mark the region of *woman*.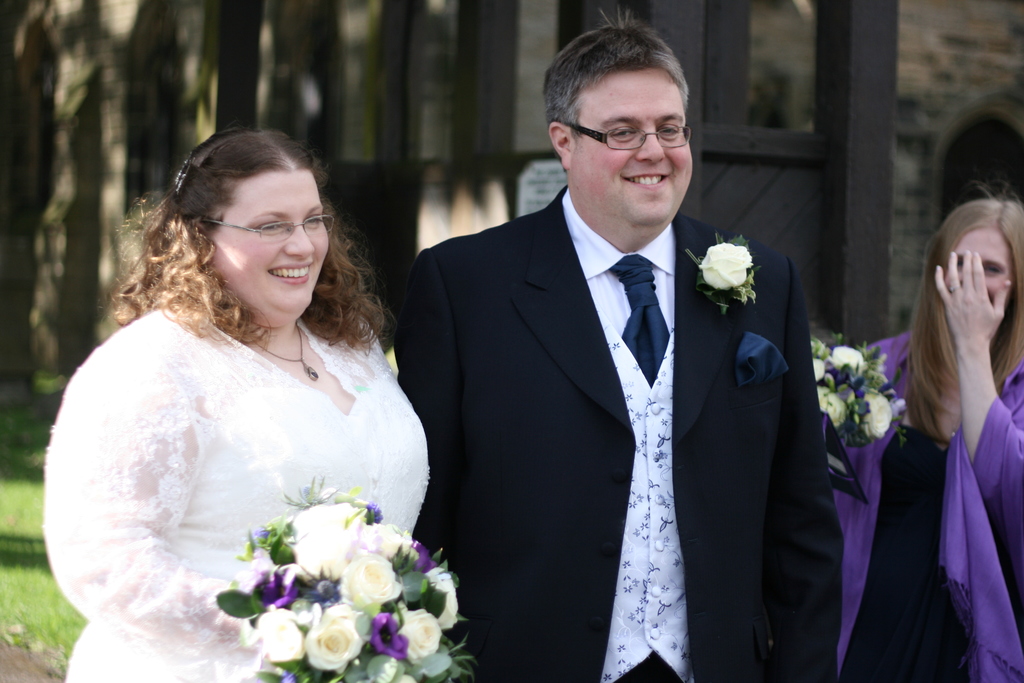
Region: locate(809, 180, 1023, 682).
